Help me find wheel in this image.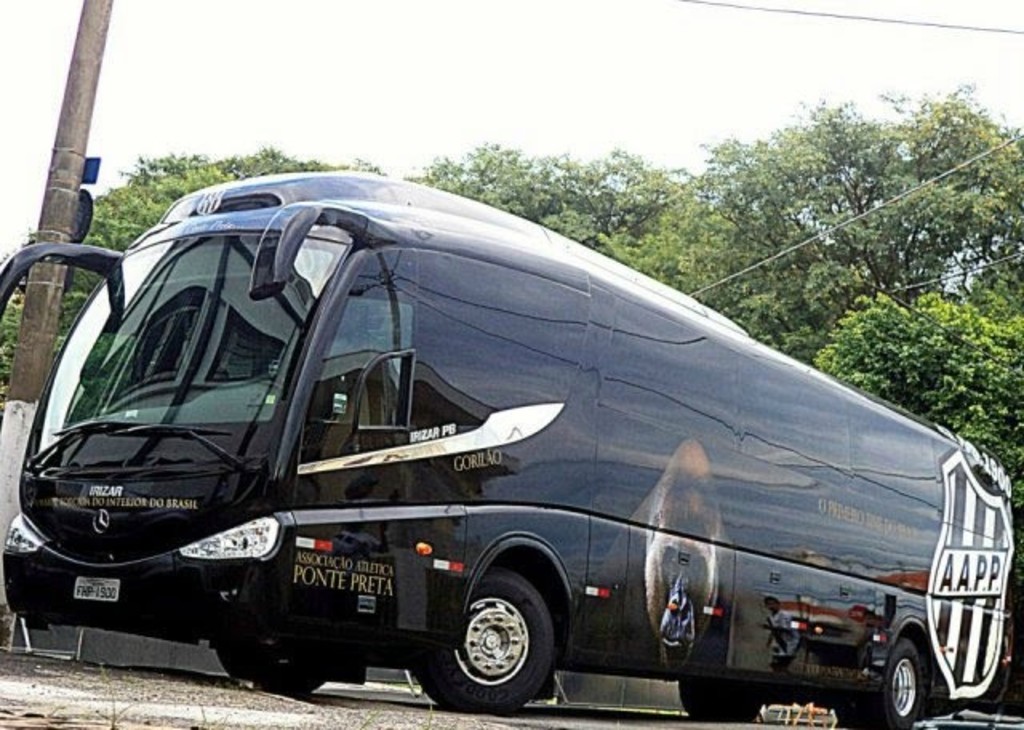
Found it: bbox=[830, 634, 922, 728].
